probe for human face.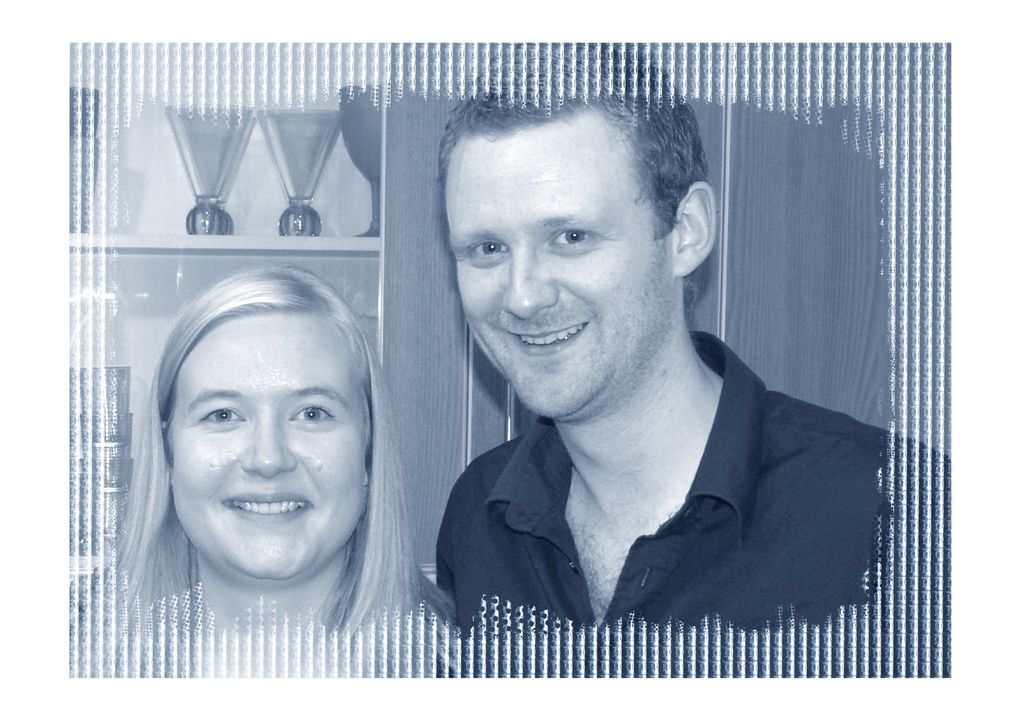
Probe result: (435, 89, 680, 415).
